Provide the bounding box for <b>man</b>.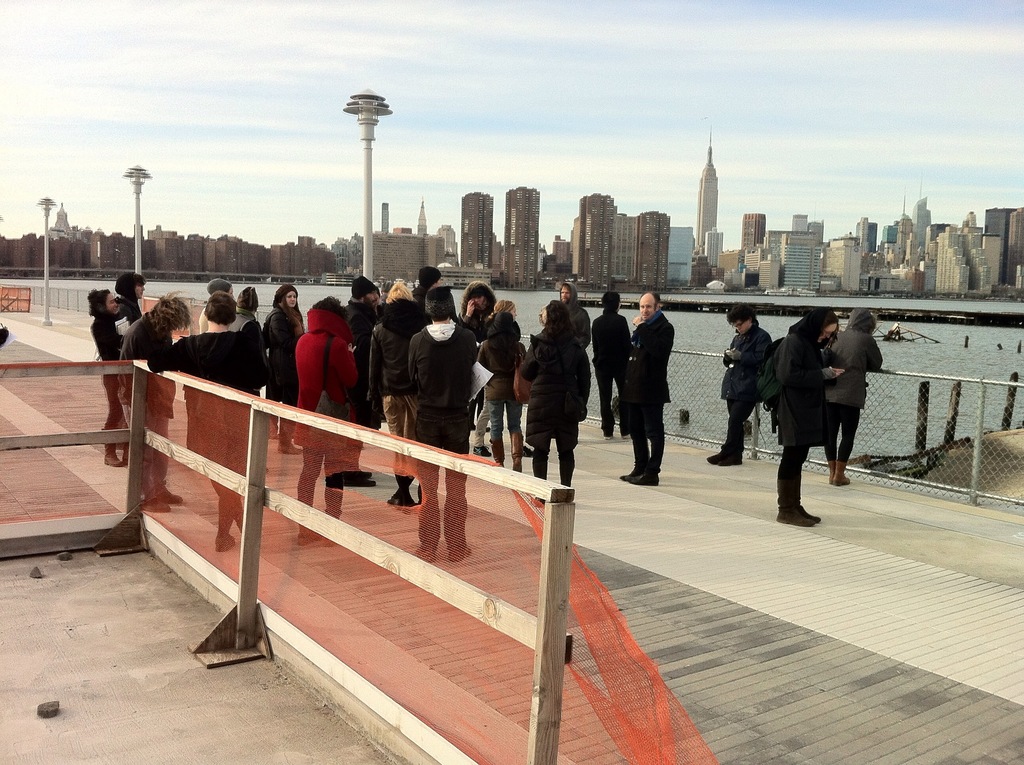
select_region(616, 290, 667, 485).
